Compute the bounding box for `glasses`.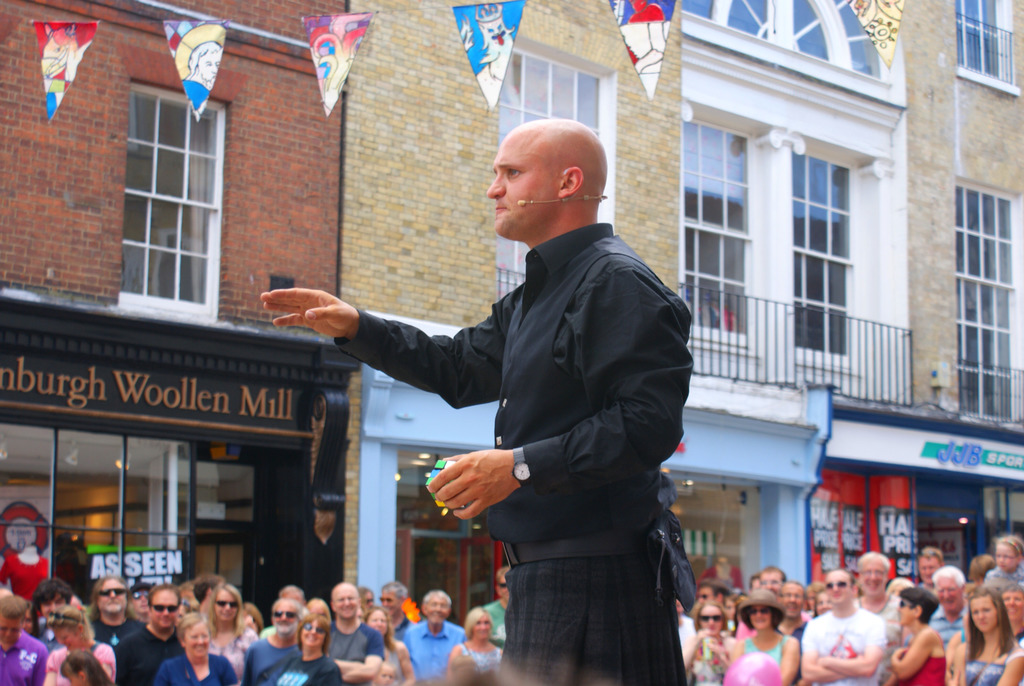
740, 609, 773, 616.
